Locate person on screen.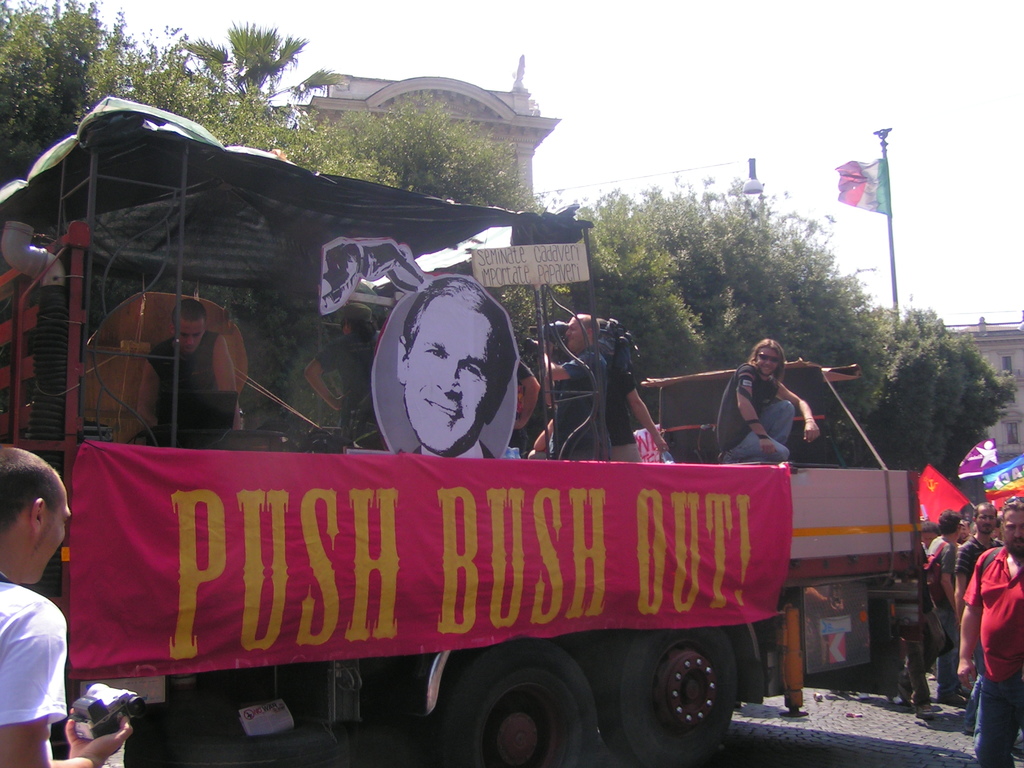
On screen at box(884, 535, 943, 720).
